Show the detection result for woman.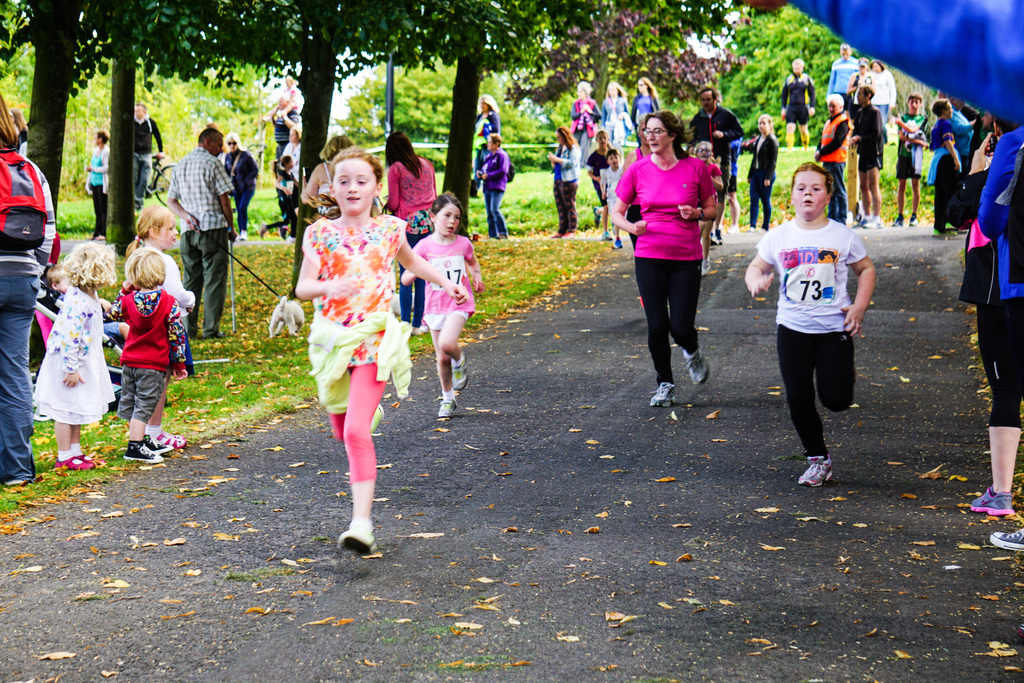
847 55 872 104.
